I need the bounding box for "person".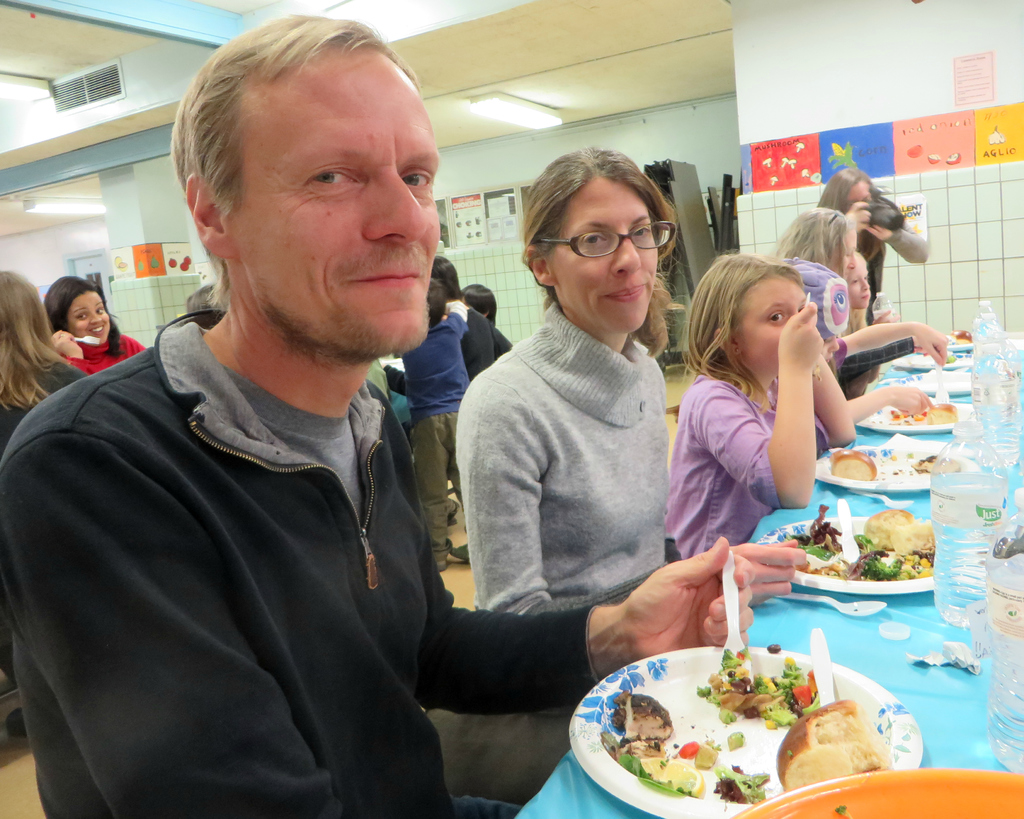
Here it is: [453,143,675,611].
